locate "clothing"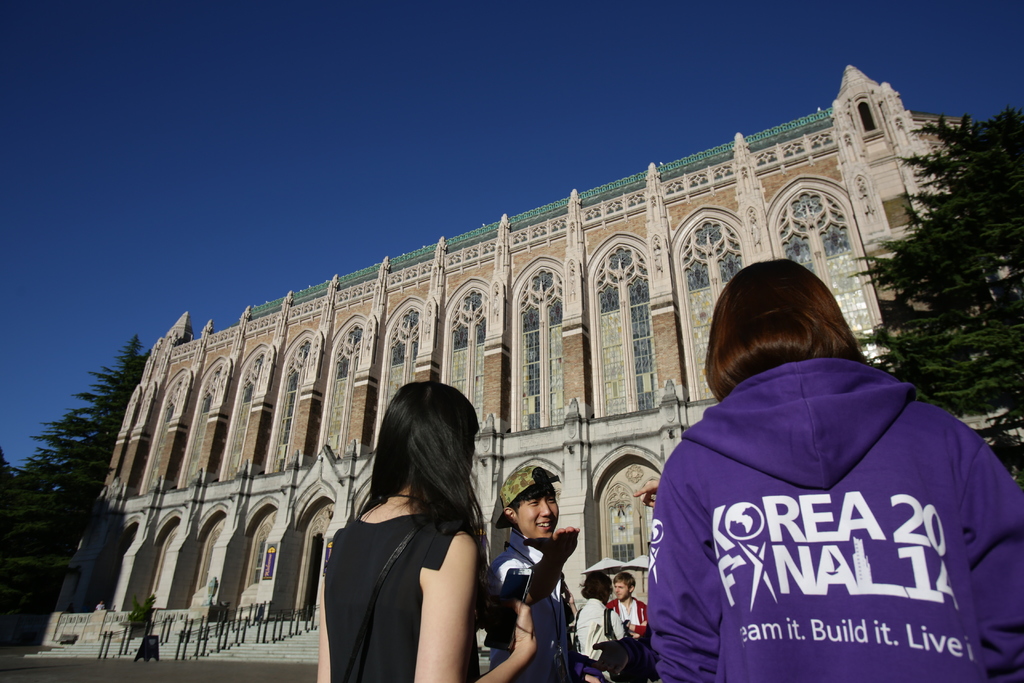
bbox=(604, 597, 648, 646)
